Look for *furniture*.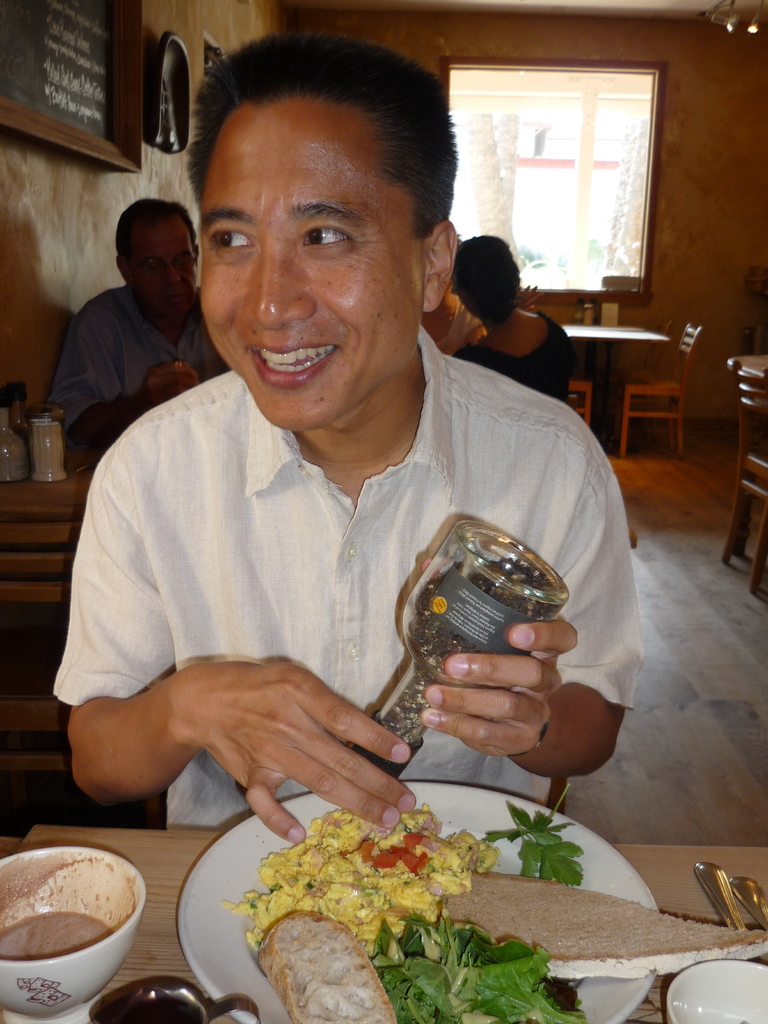
Found: detection(564, 376, 591, 424).
